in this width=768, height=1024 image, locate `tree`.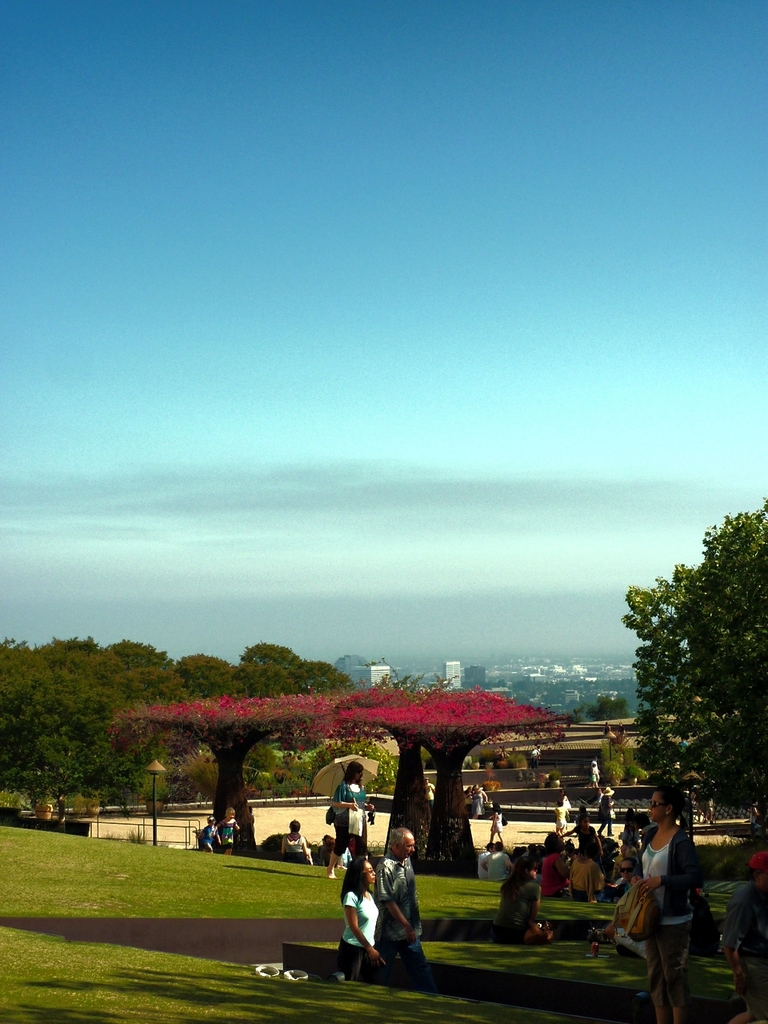
Bounding box: (left=0, top=626, right=128, bottom=834).
